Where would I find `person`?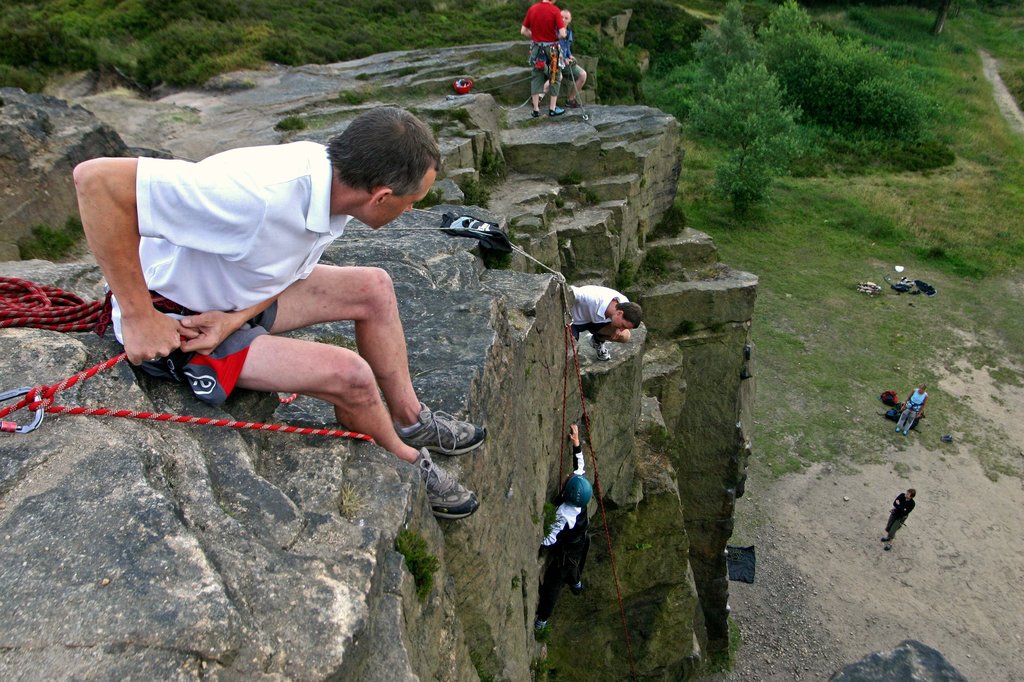
At {"left": 881, "top": 486, "right": 920, "bottom": 556}.
